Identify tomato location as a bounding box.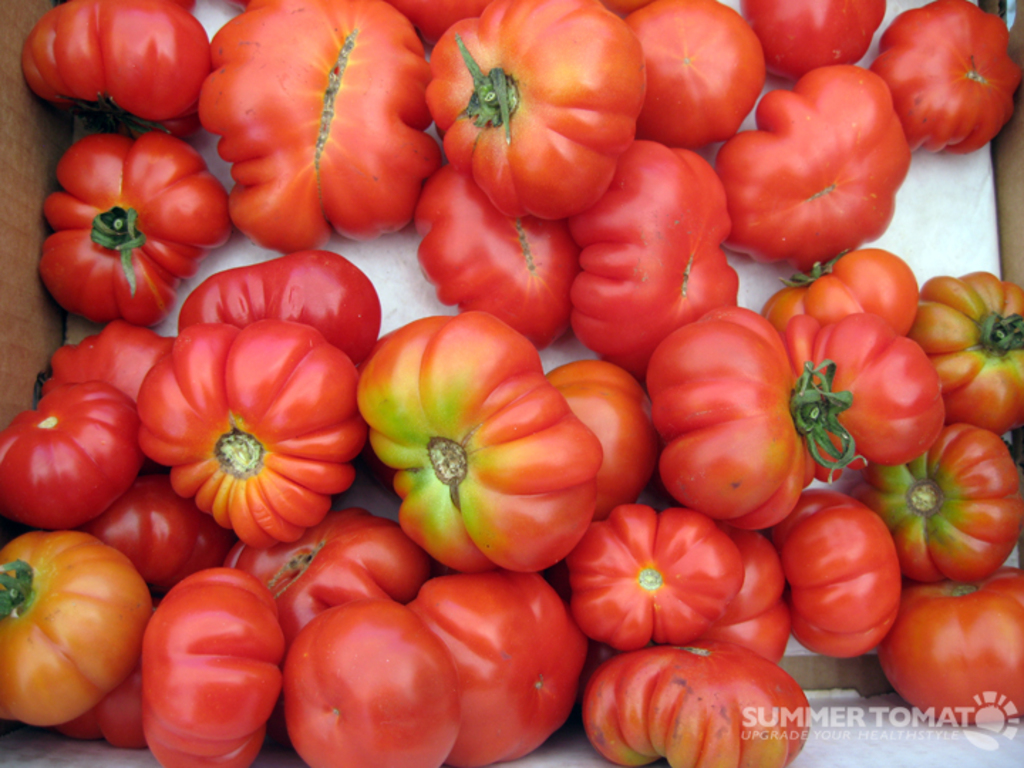
x1=132, y1=317, x2=371, y2=550.
